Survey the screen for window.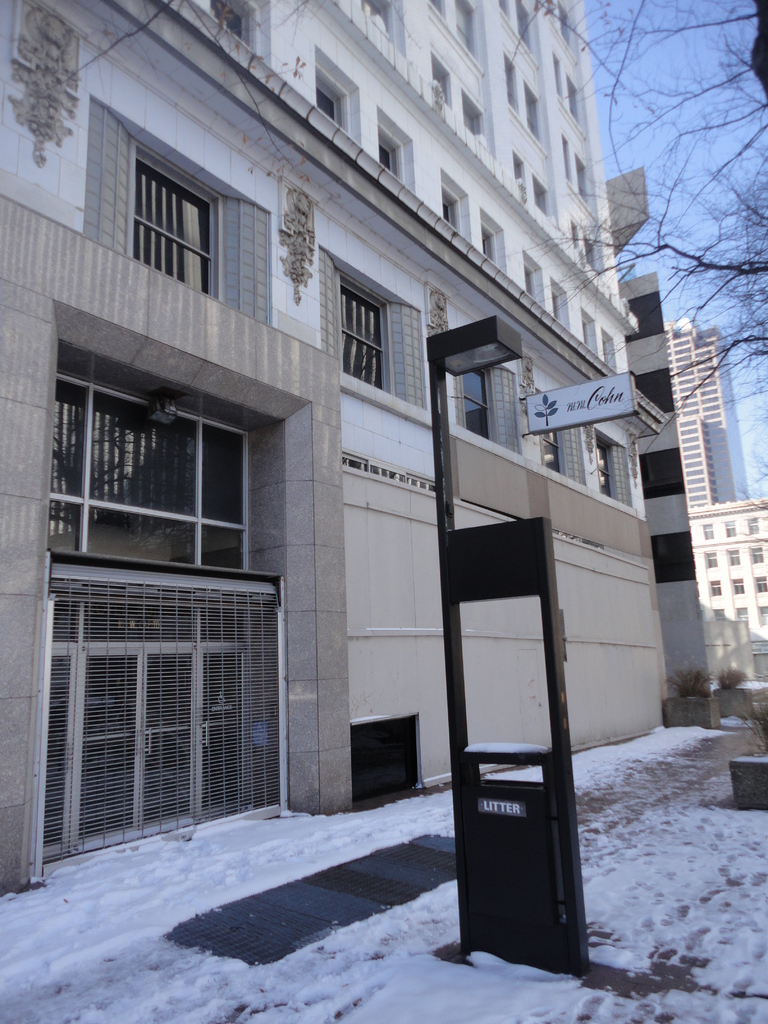
Survey found: <bbox>421, 0, 447, 24</bbox>.
